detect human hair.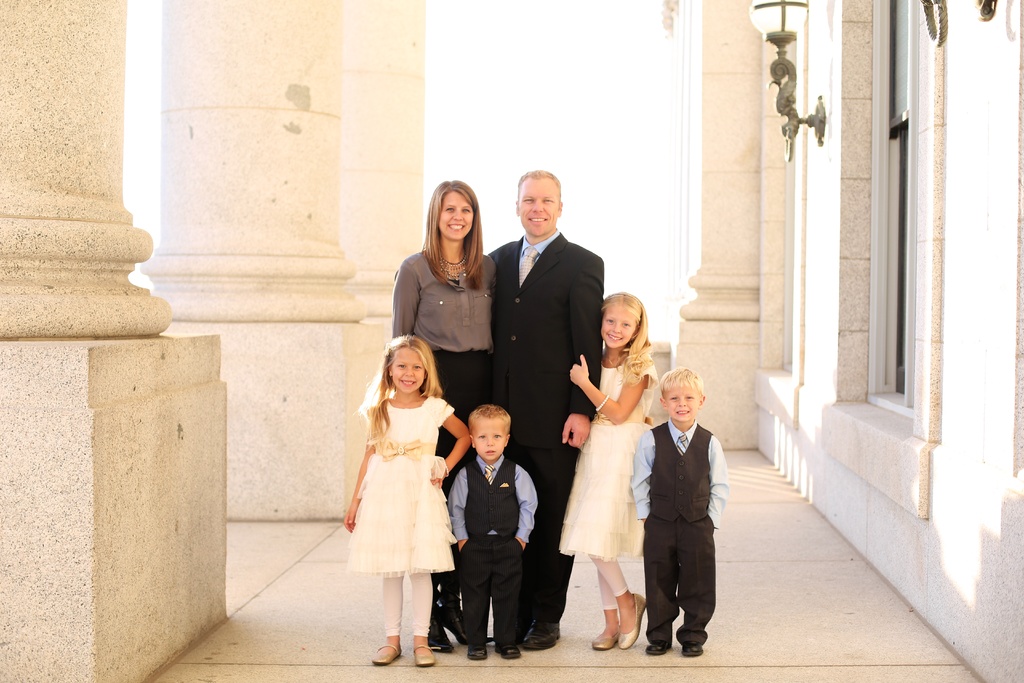
Detected at <region>471, 403, 513, 433</region>.
